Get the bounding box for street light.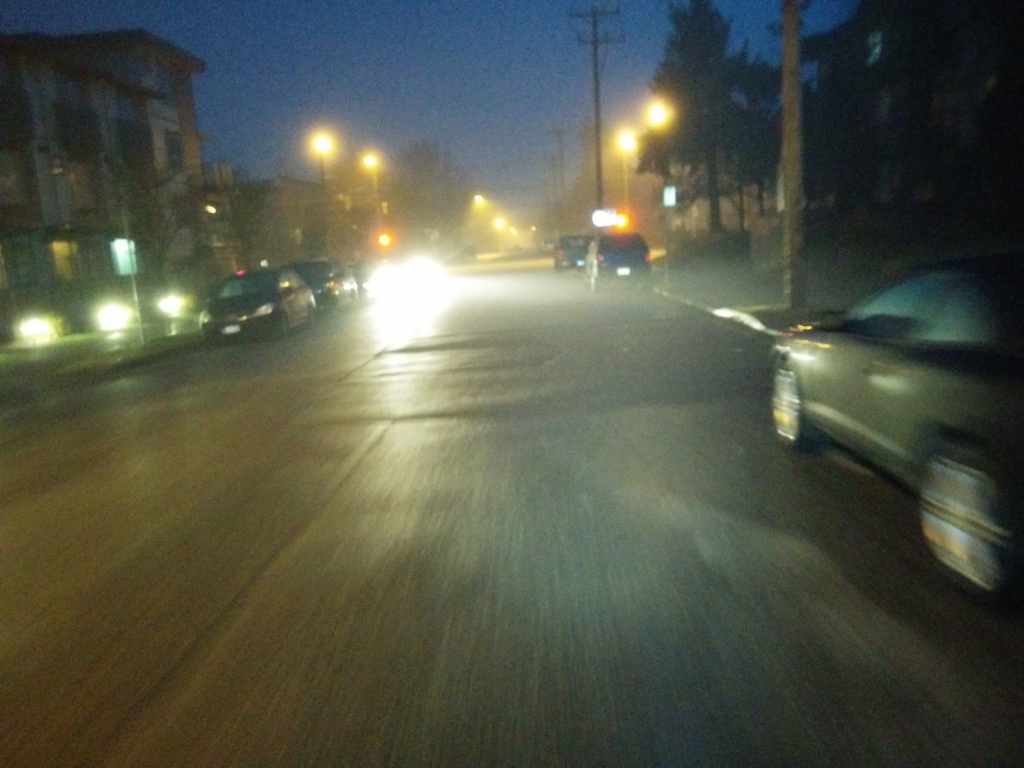
<region>310, 131, 335, 258</region>.
